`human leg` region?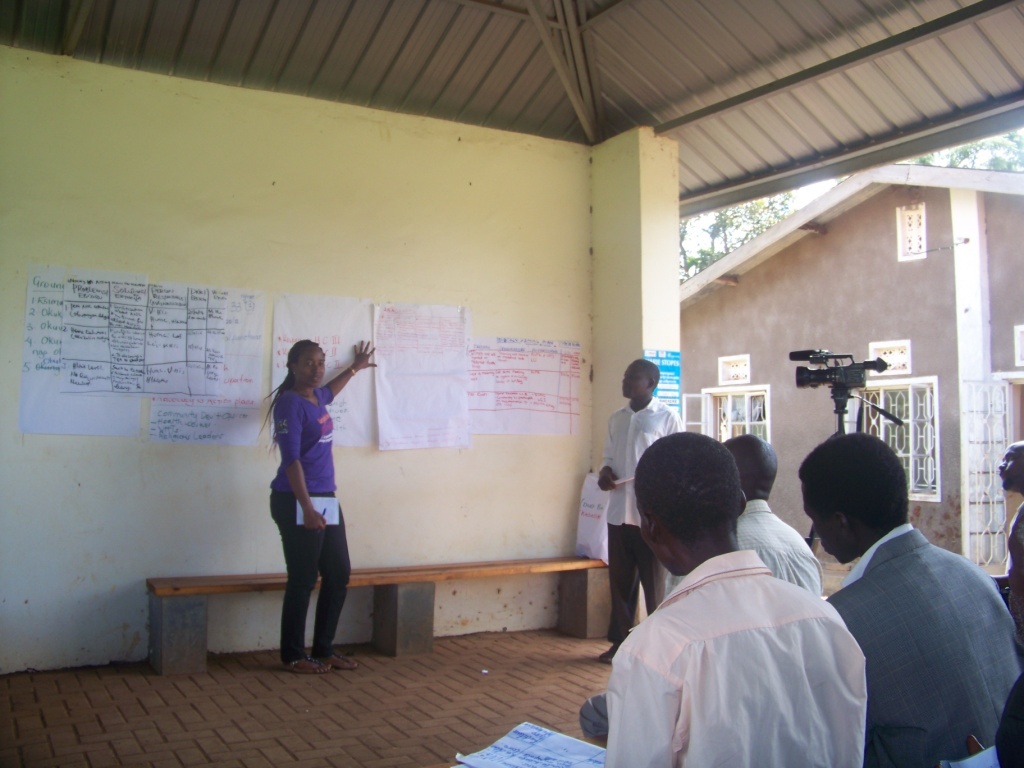
x1=596, y1=520, x2=642, y2=667
